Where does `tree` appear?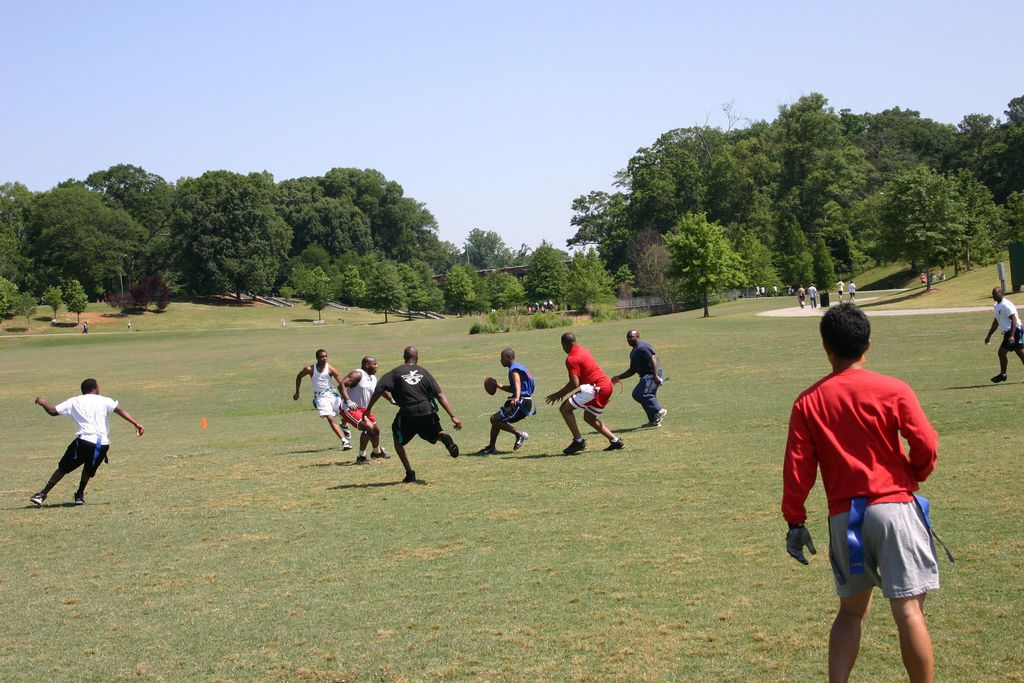
Appears at left=63, top=283, right=89, bottom=323.
